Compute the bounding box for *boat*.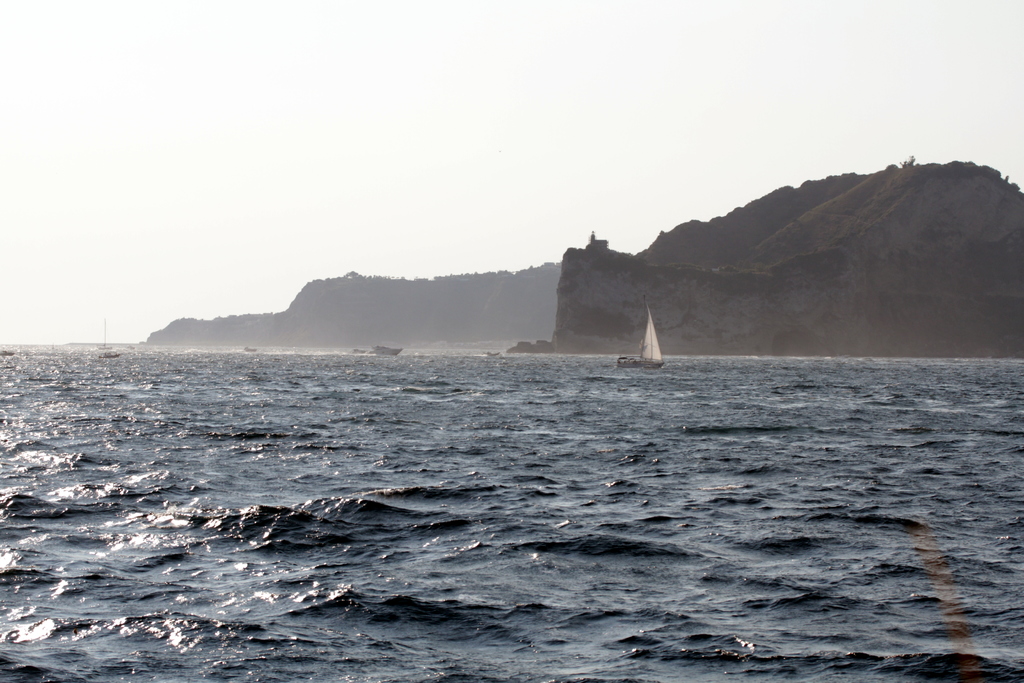
616:299:666:366.
